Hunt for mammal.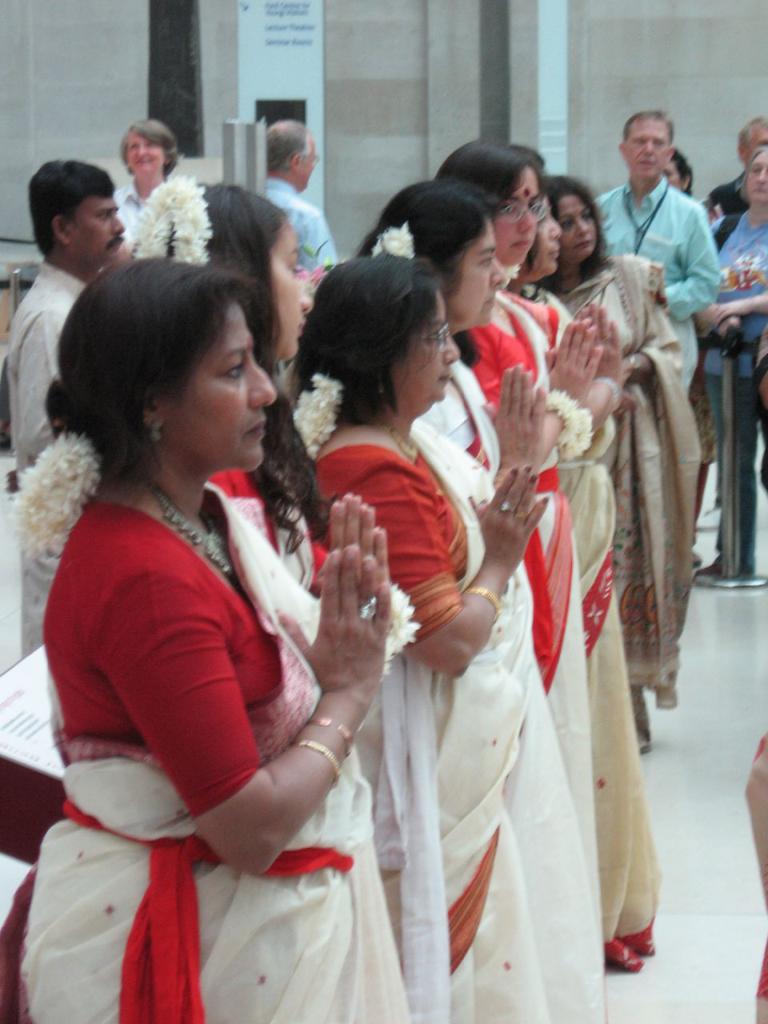
Hunted down at (left=262, top=121, right=333, bottom=263).
